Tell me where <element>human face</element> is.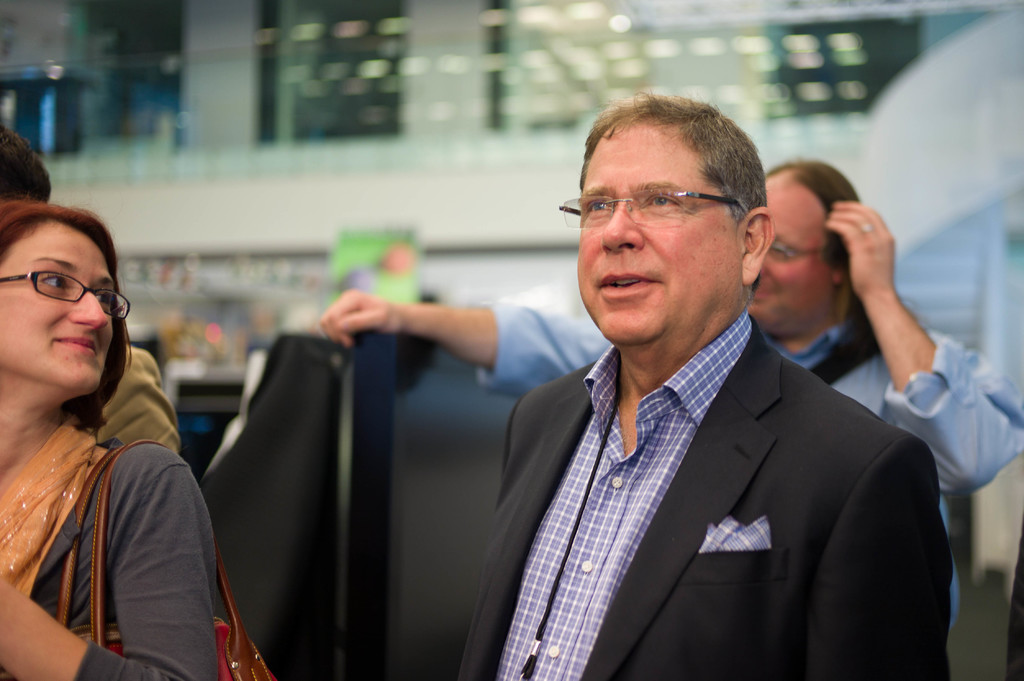
<element>human face</element> is at [743,172,832,331].
